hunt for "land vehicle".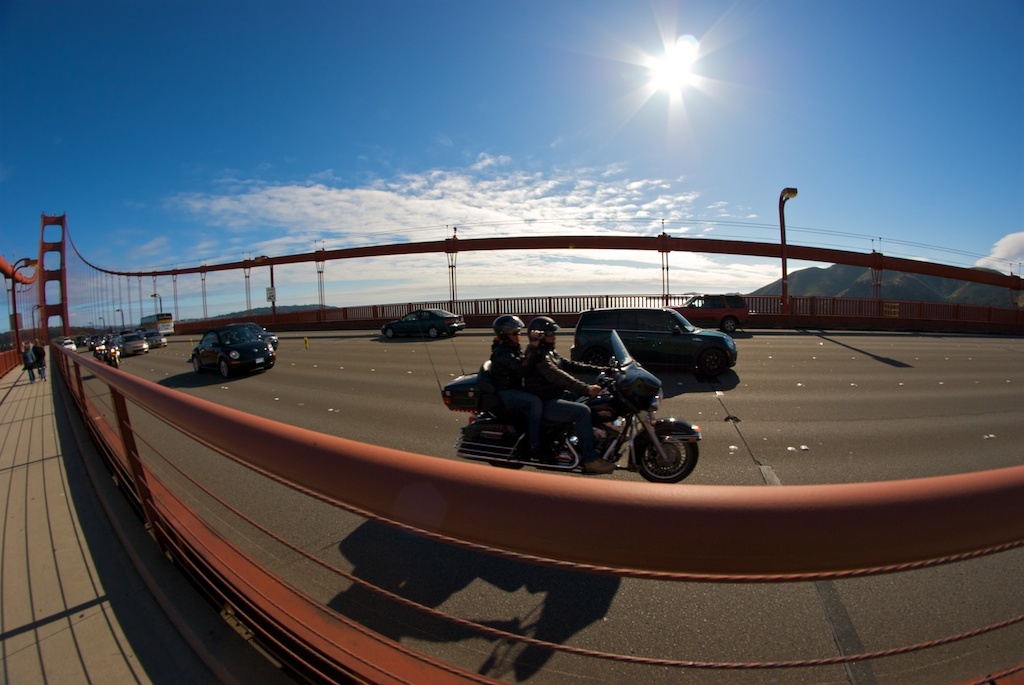
Hunted down at bbox=(254, 320, 274, 345).
